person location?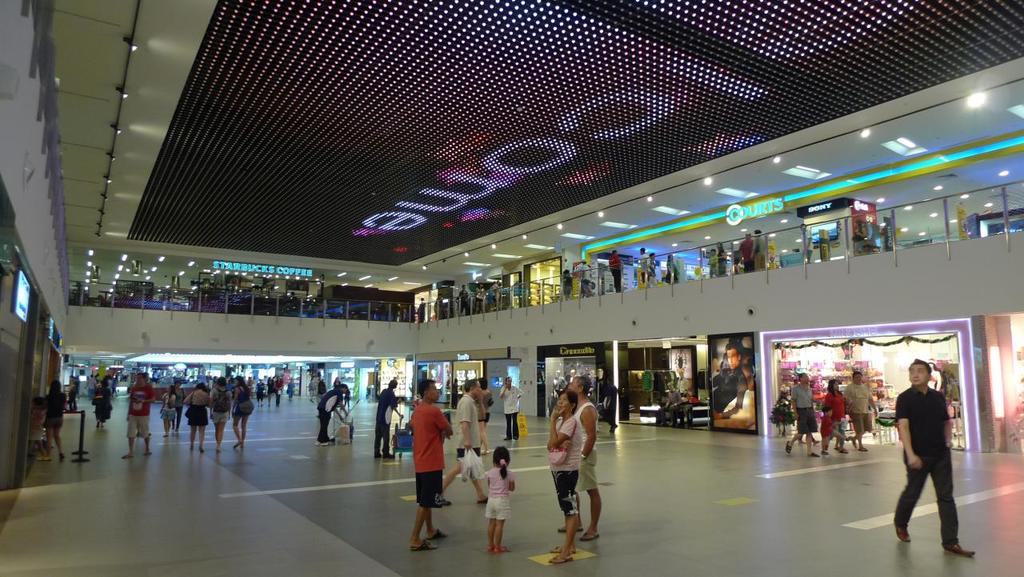
(left=90, top=382, right=106, bottom=420)
